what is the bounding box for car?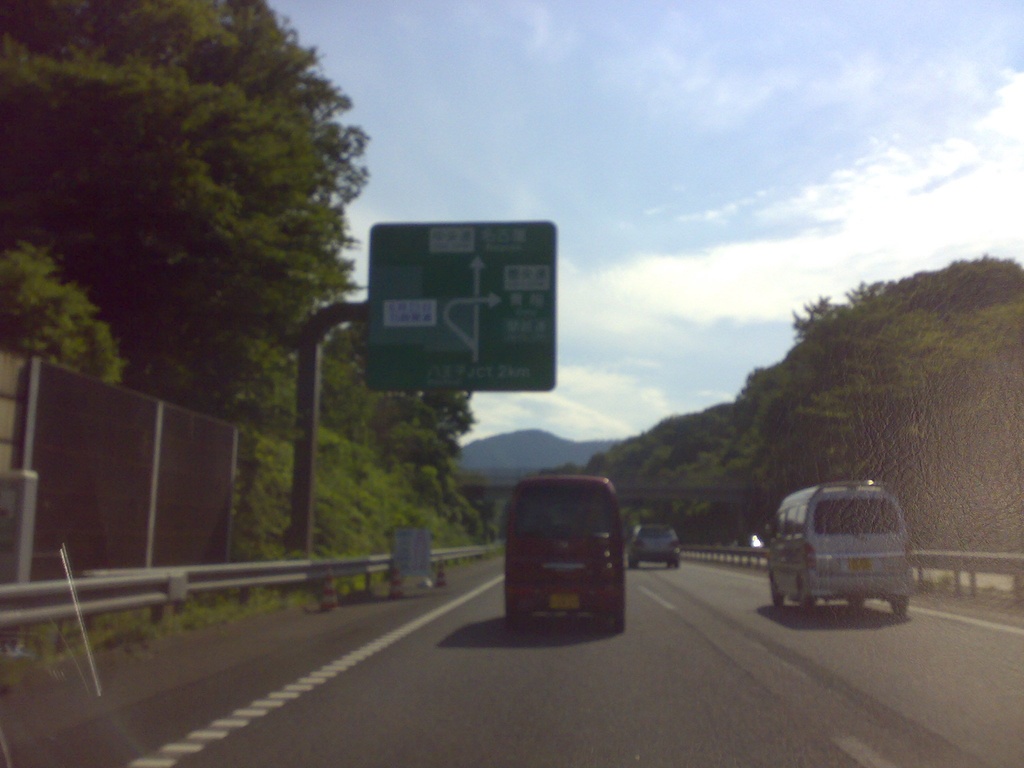
bbox(628, 518, 685, 562).
